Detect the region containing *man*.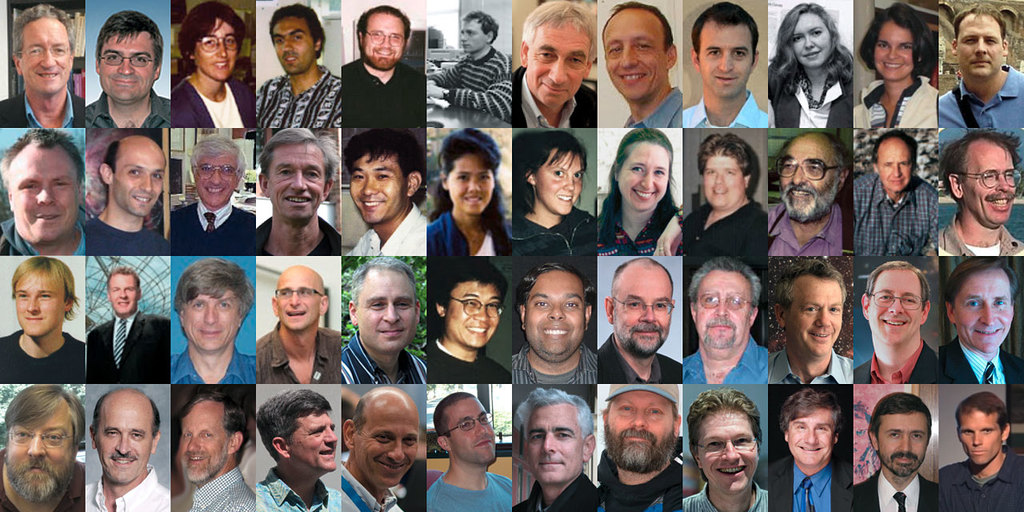
[938,126,1023,258].
